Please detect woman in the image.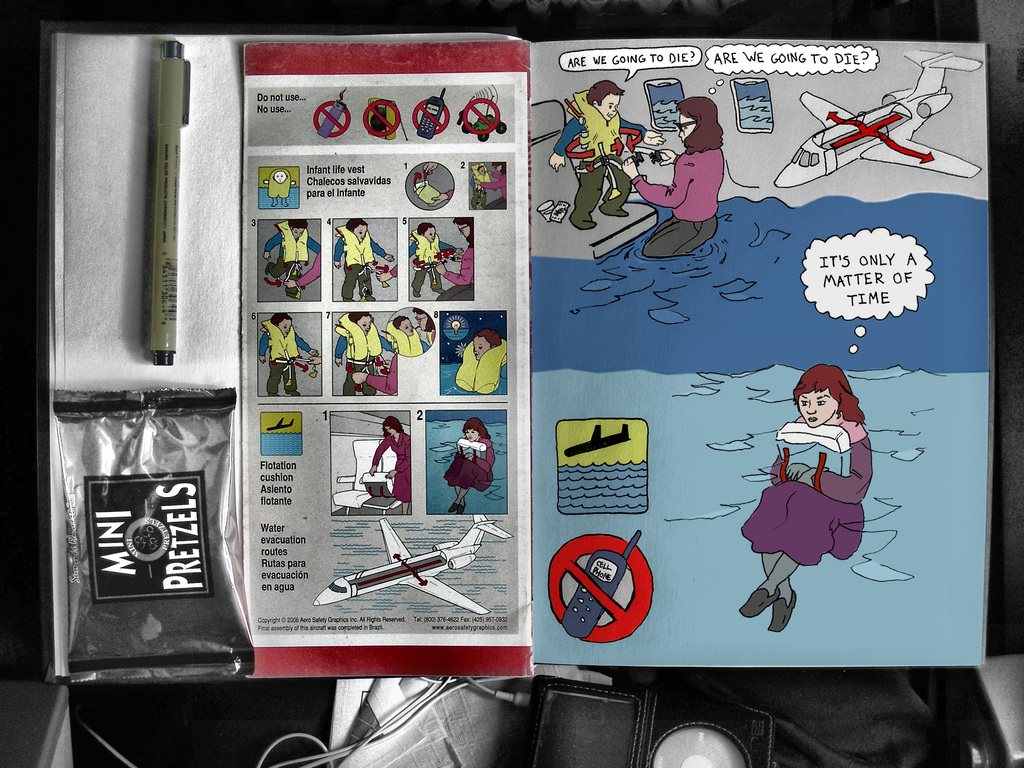
<region>745, 358, 886, 638</region>.
